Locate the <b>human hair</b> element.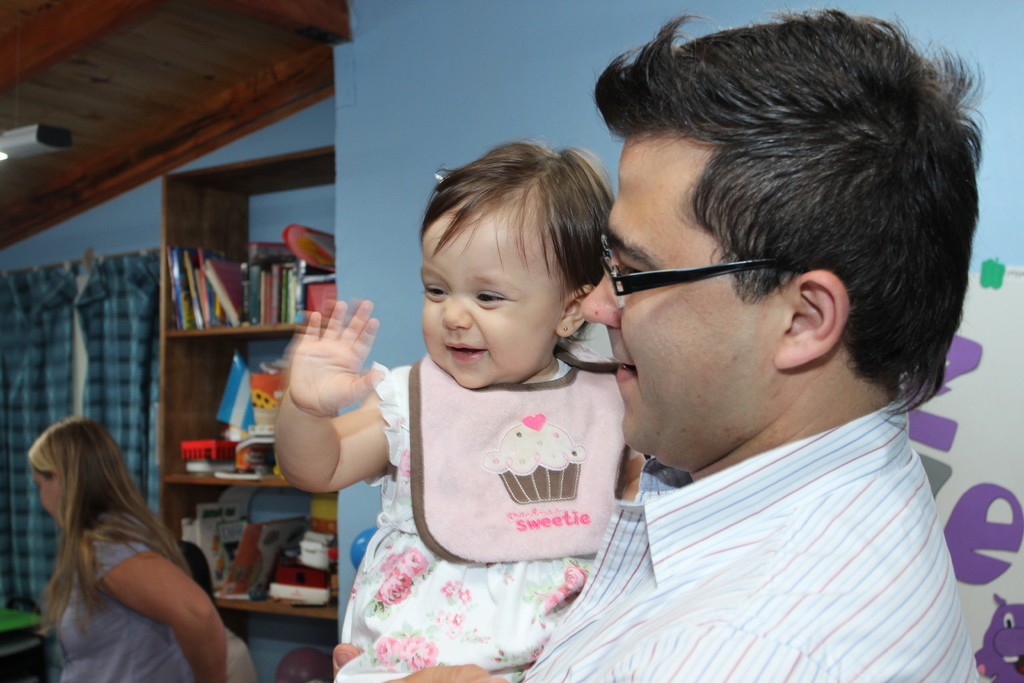
Element bbox: bbox=(422, 140, 618, 302).
